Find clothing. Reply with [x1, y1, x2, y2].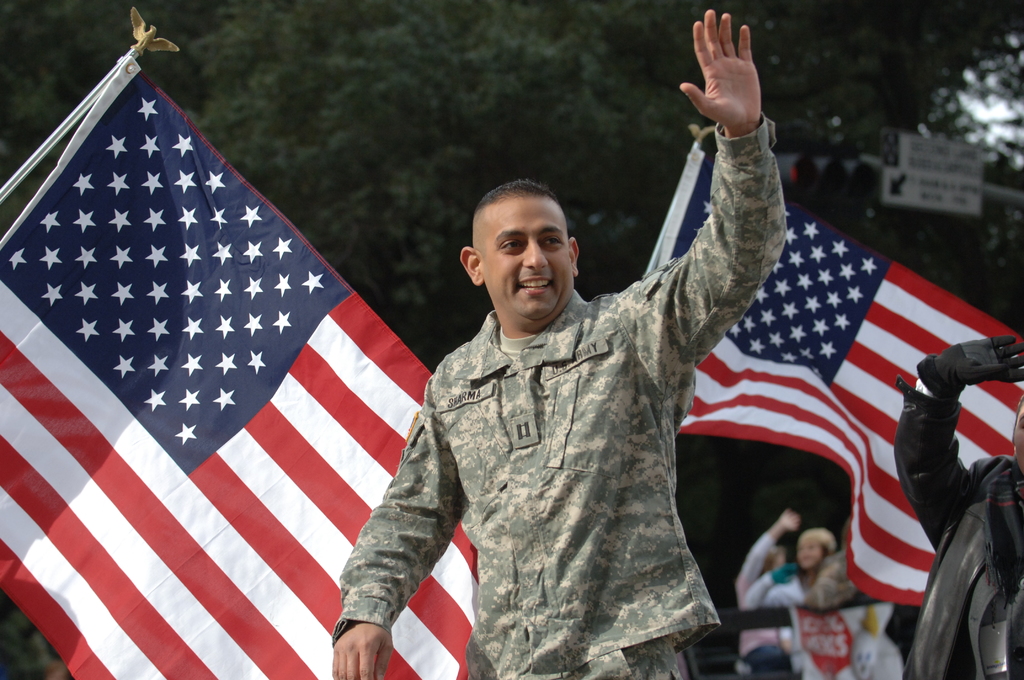
[713, 544, 855, 599].
